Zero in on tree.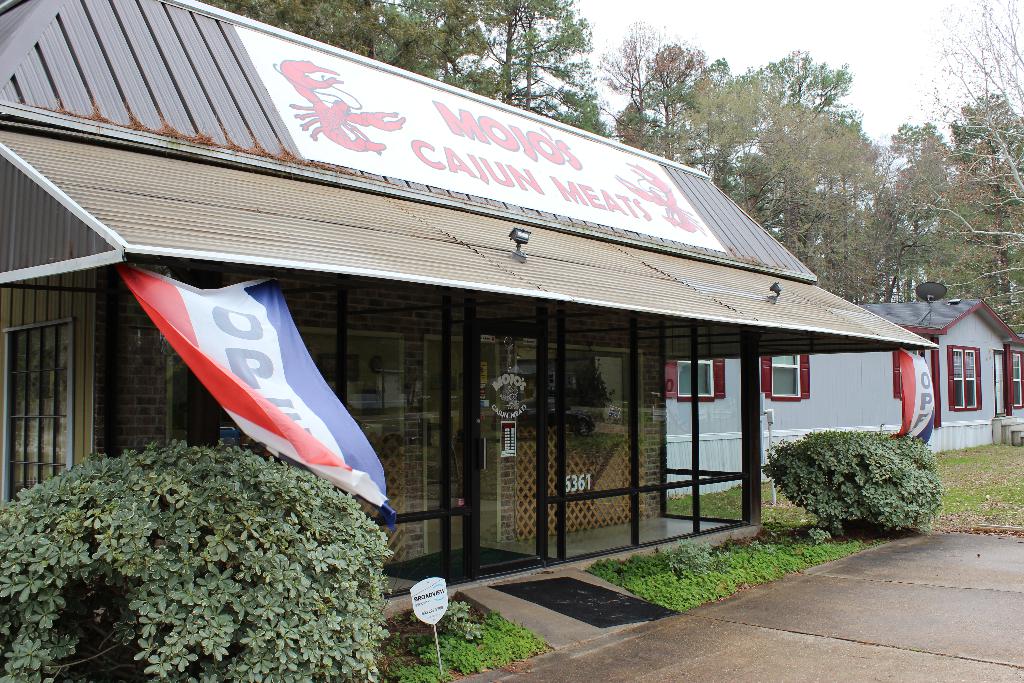
Zeroed in: crop(881, 115, 956, 305).
